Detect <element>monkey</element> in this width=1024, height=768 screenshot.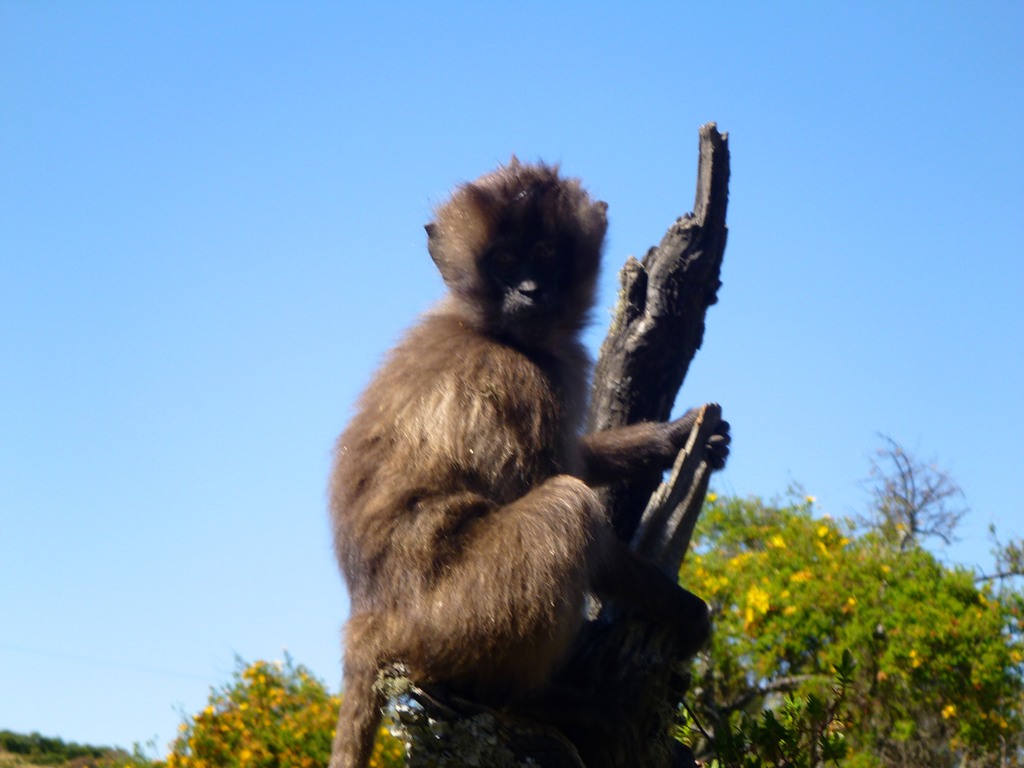
Detection: (332, 159, 732, 767).
